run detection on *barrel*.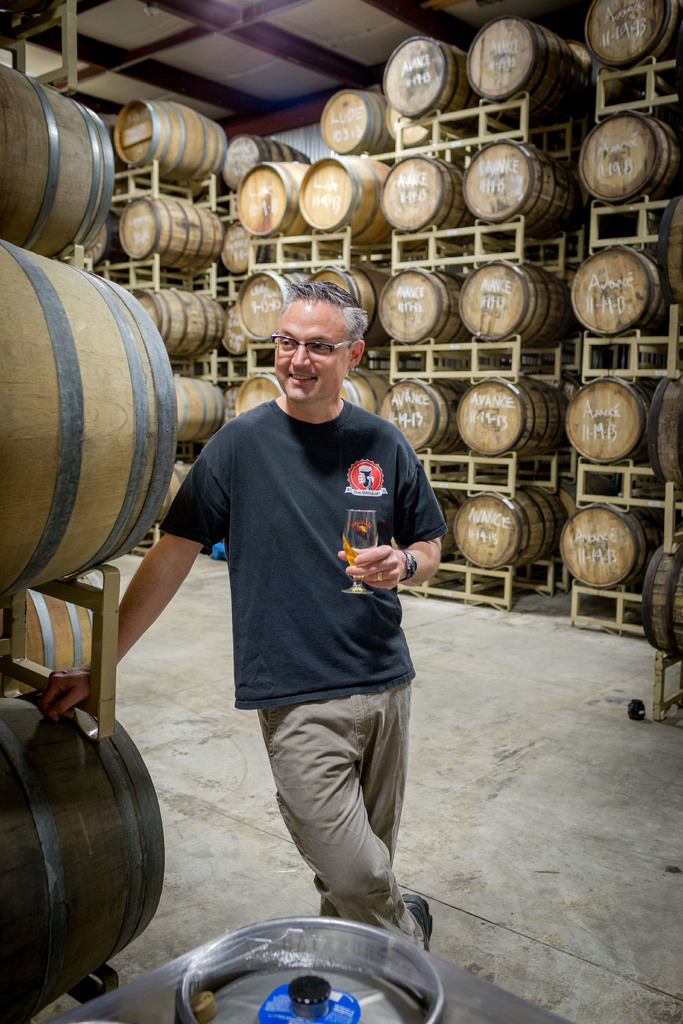
Result: <region>301, 262, 391, 351</region>.
